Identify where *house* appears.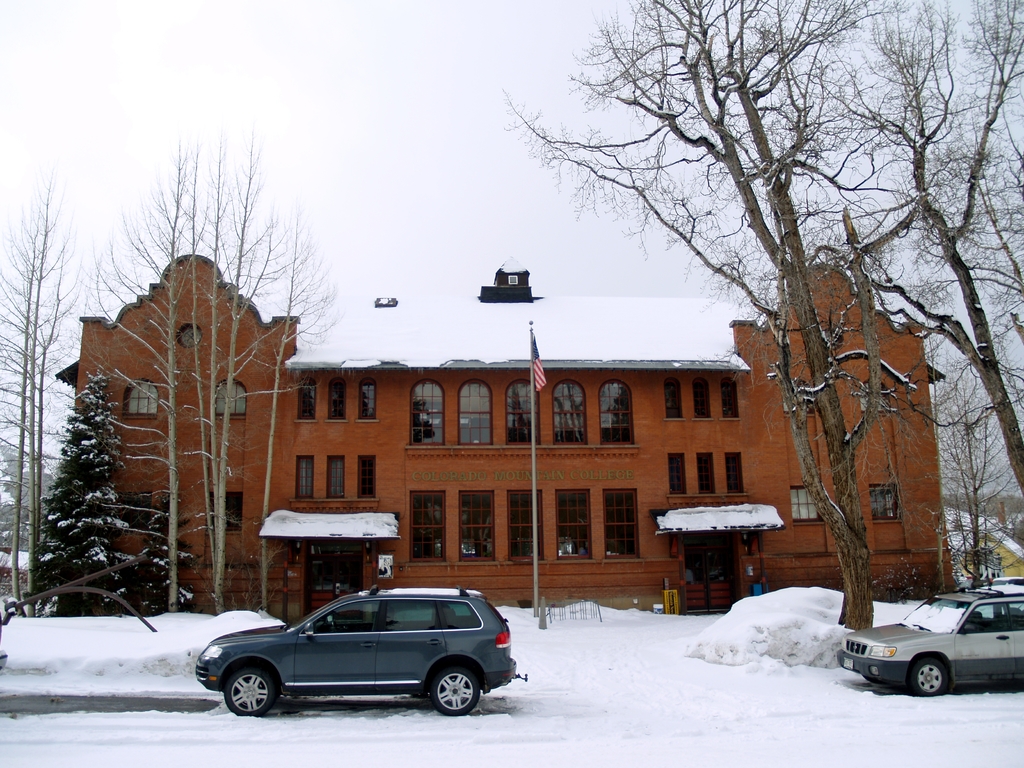
Appears at crop(49, 250, 950, 616).
